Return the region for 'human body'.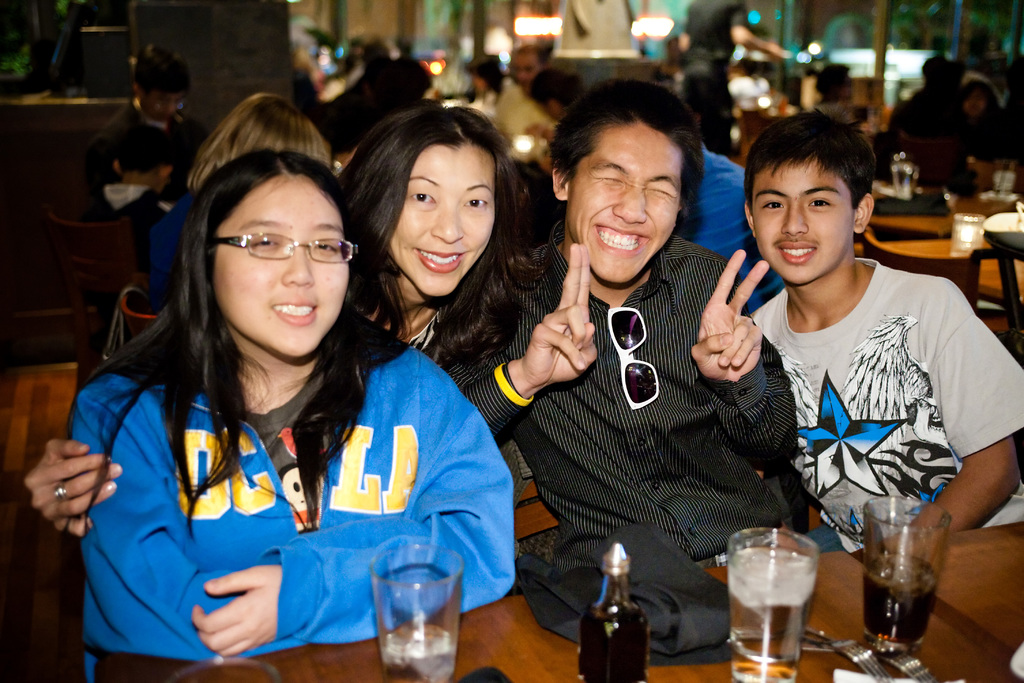
locate(683, 0, 793, 151).
